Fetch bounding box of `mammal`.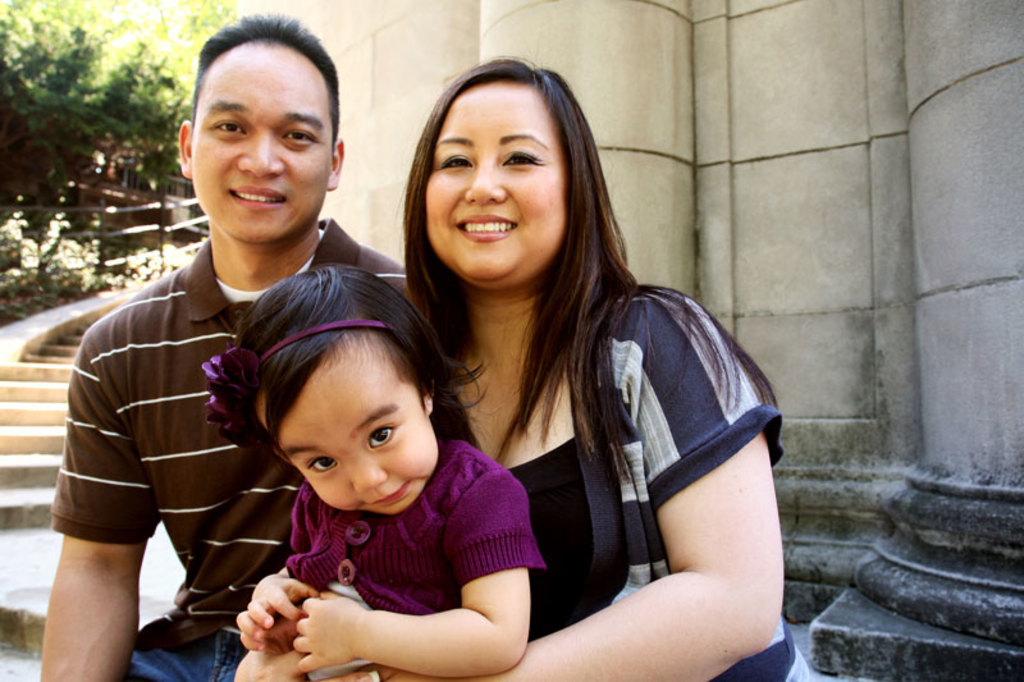
Bbox: {"left": 237, "top": 50, "right": 813, "bottom": 681}.
